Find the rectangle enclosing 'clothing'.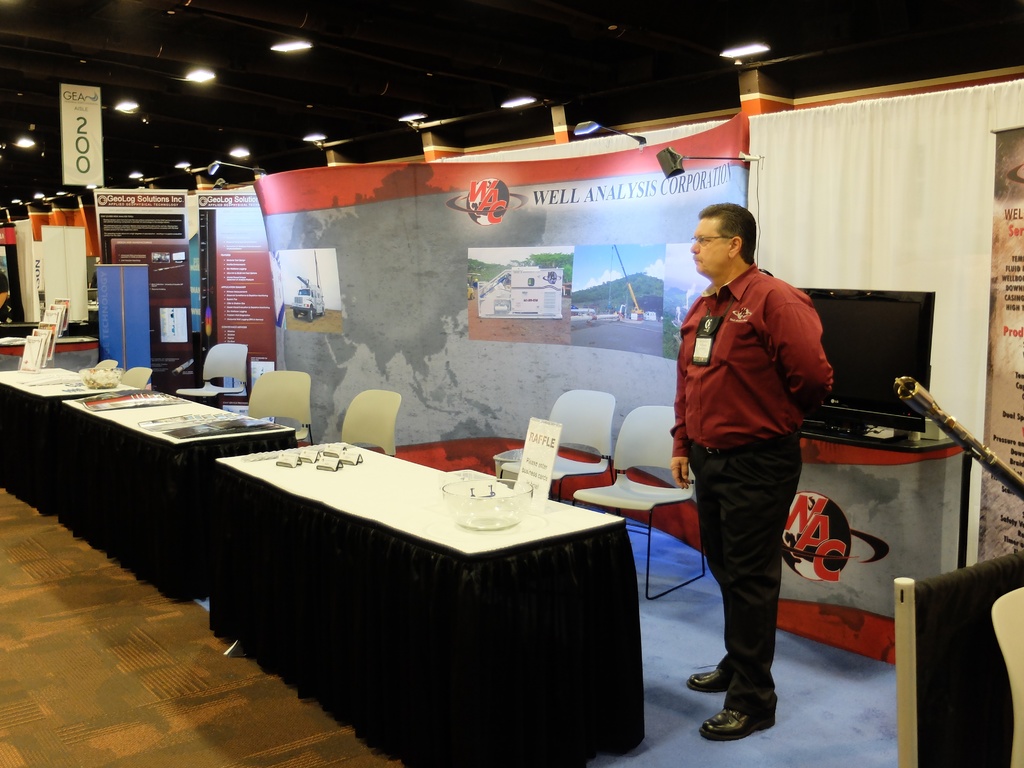
675/246/871/697.
